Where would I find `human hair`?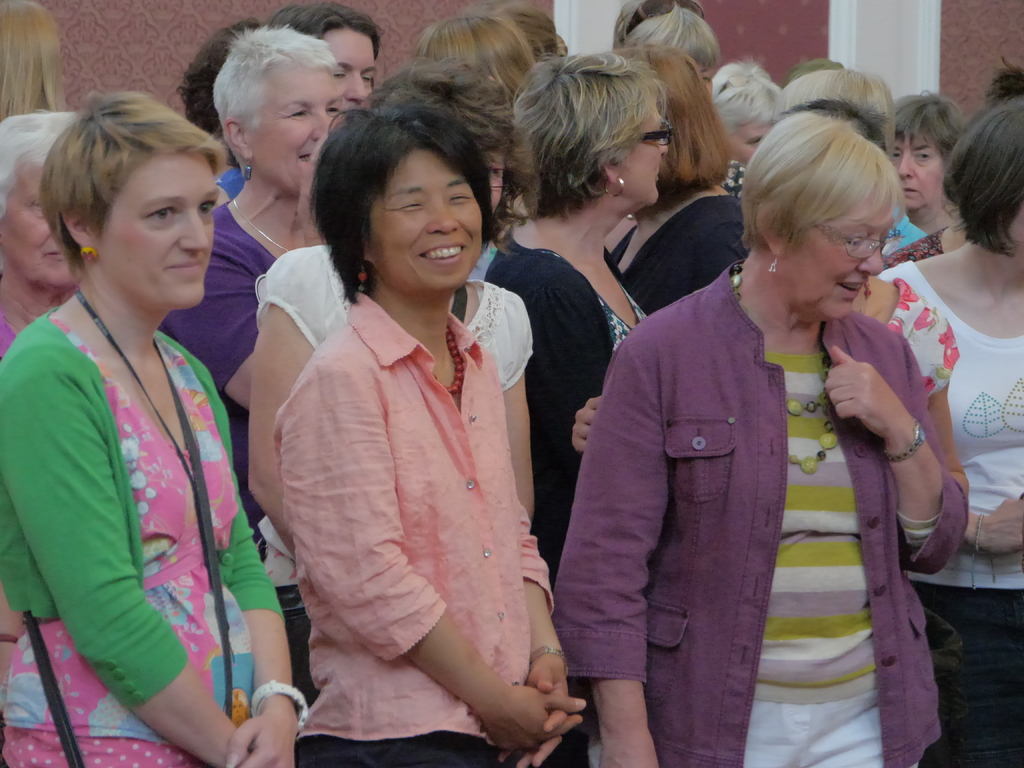
At 365:61:541:241.
